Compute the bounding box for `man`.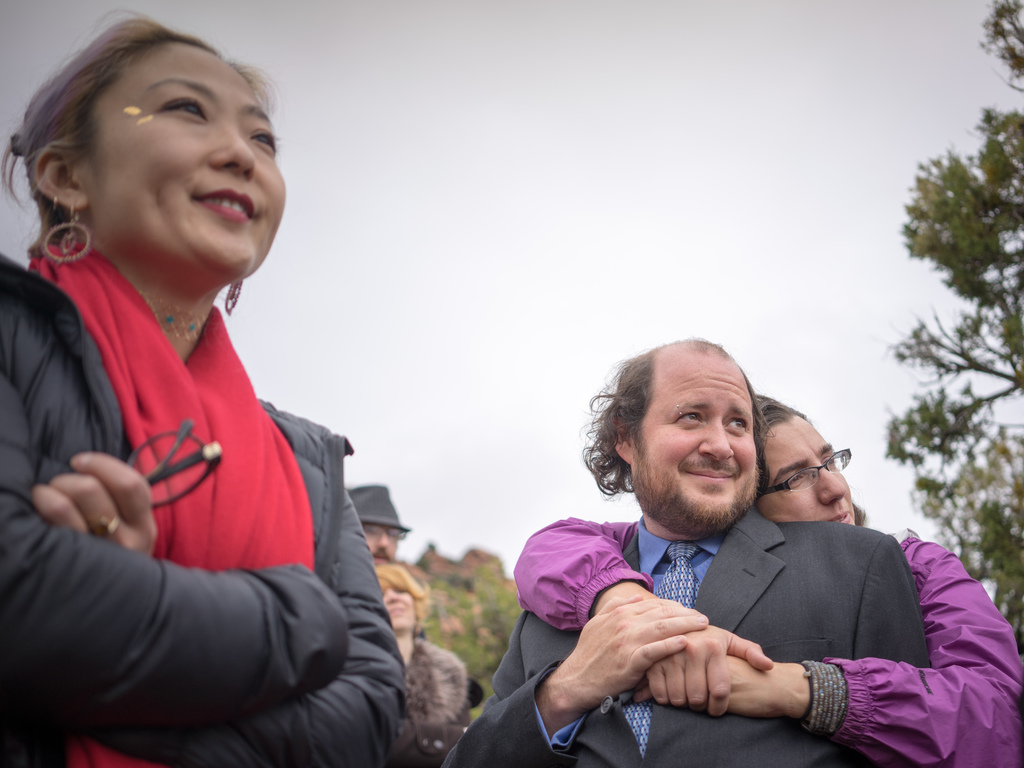
<region>324, 483, 417, 600</region>.
